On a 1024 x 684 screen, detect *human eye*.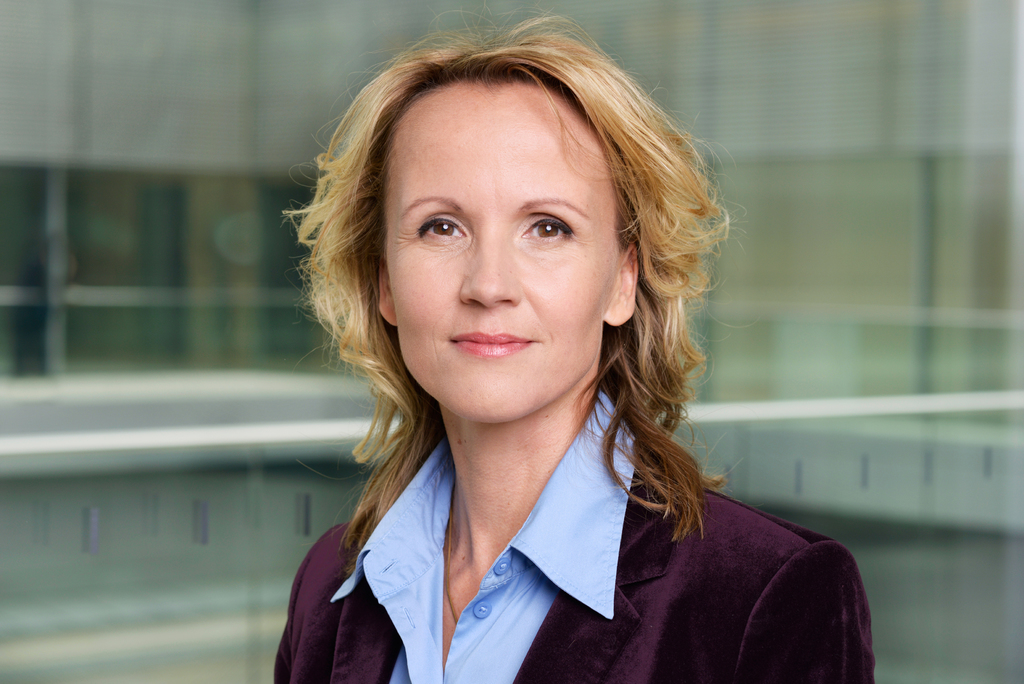
detection(516, 214, 579, 245).
